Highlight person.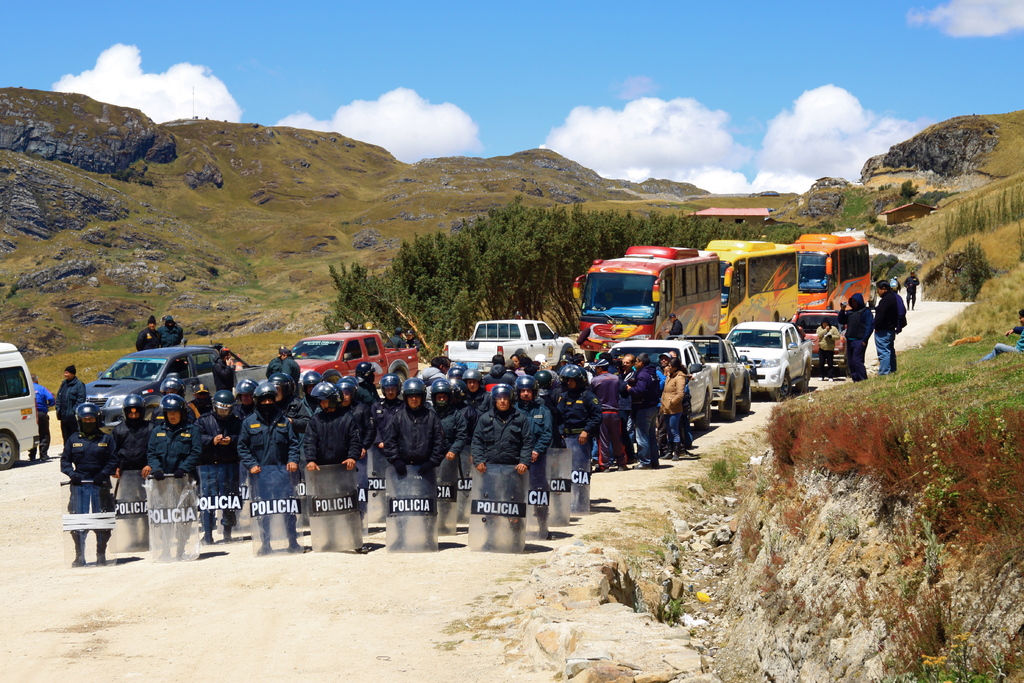
Highlighted region: {"x1": 260, "y1": 343, "x2": 296, "y2": 392}.
